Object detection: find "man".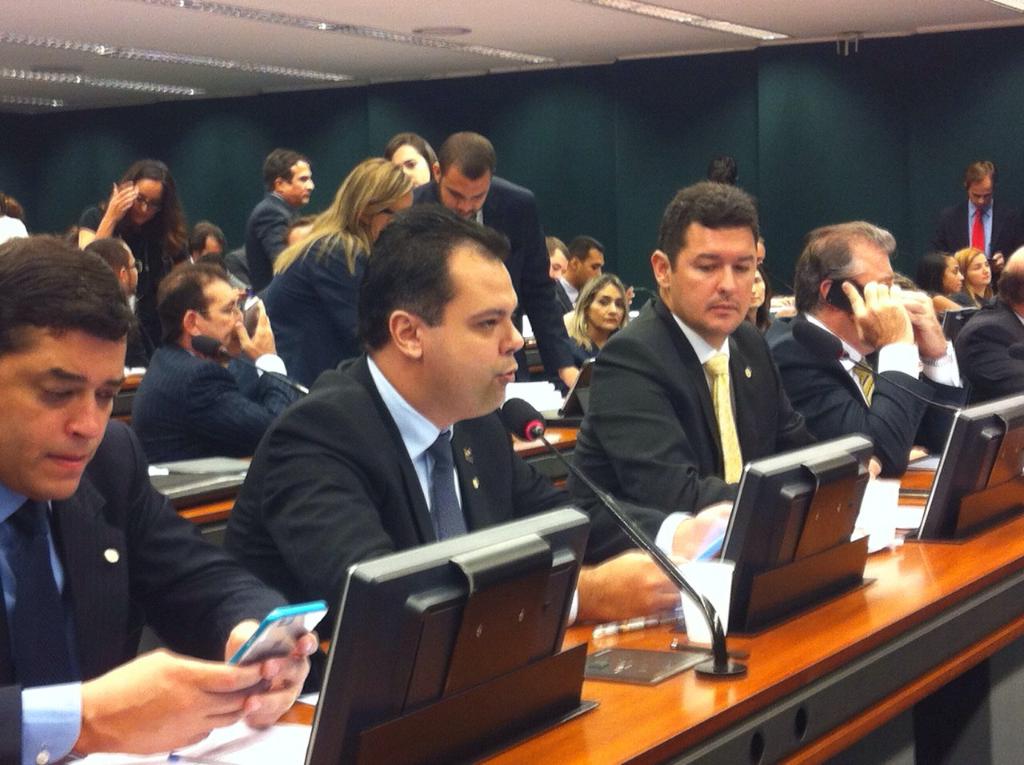
190,226,225,264.
